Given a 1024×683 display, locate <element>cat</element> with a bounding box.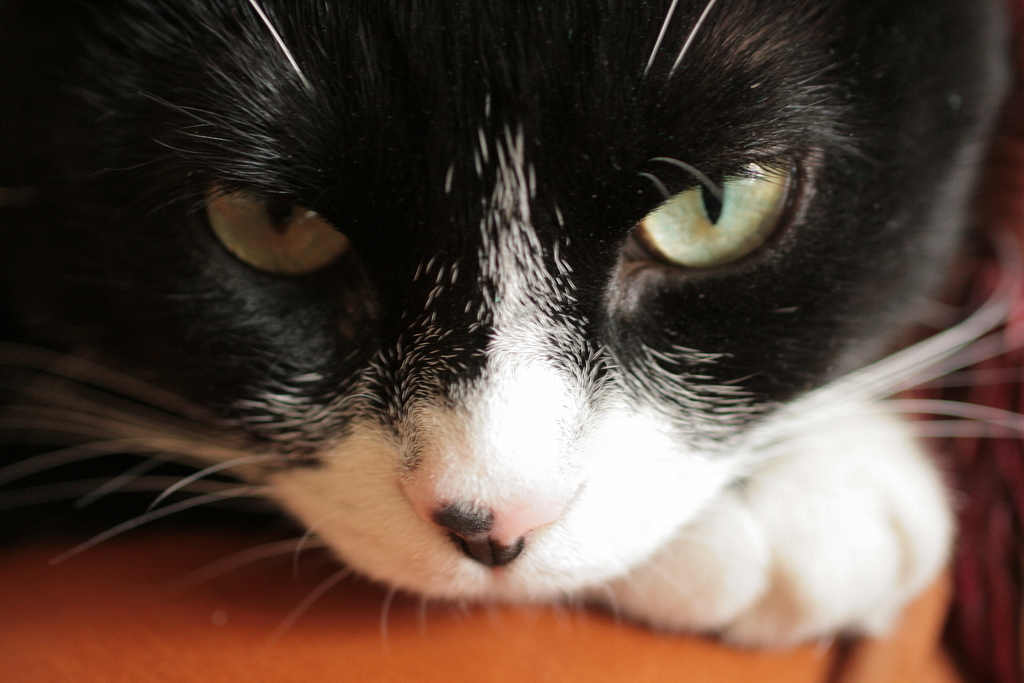
Located: {"x1": 0, "y1": 0, "x2": 1023, "y2": 682}.
